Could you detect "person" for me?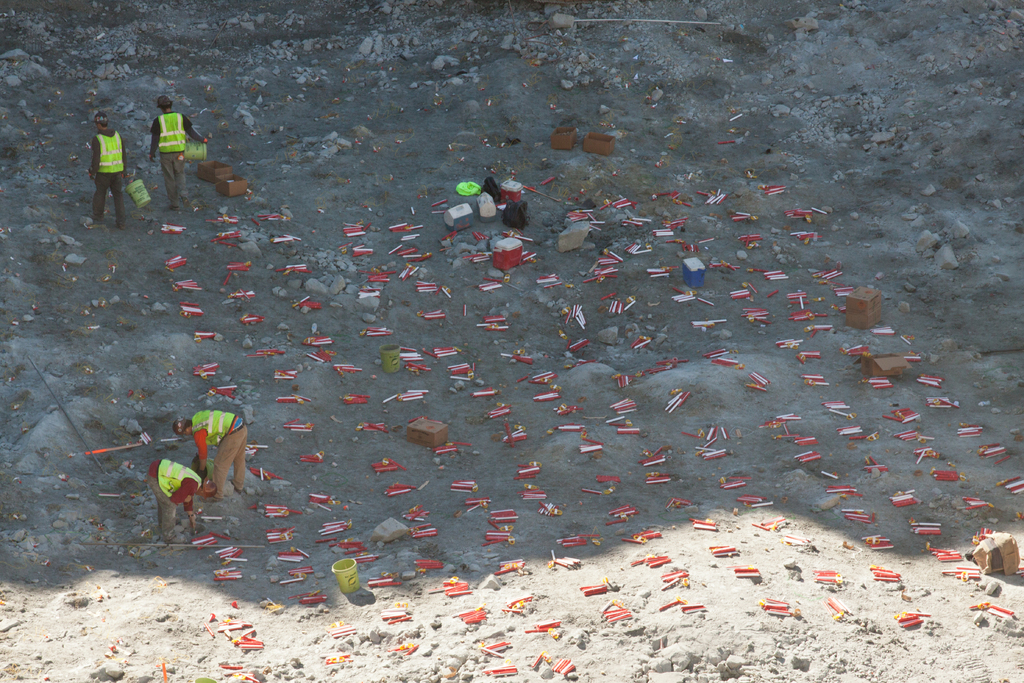
Detection result: box=[141, 460, 216, 545].
